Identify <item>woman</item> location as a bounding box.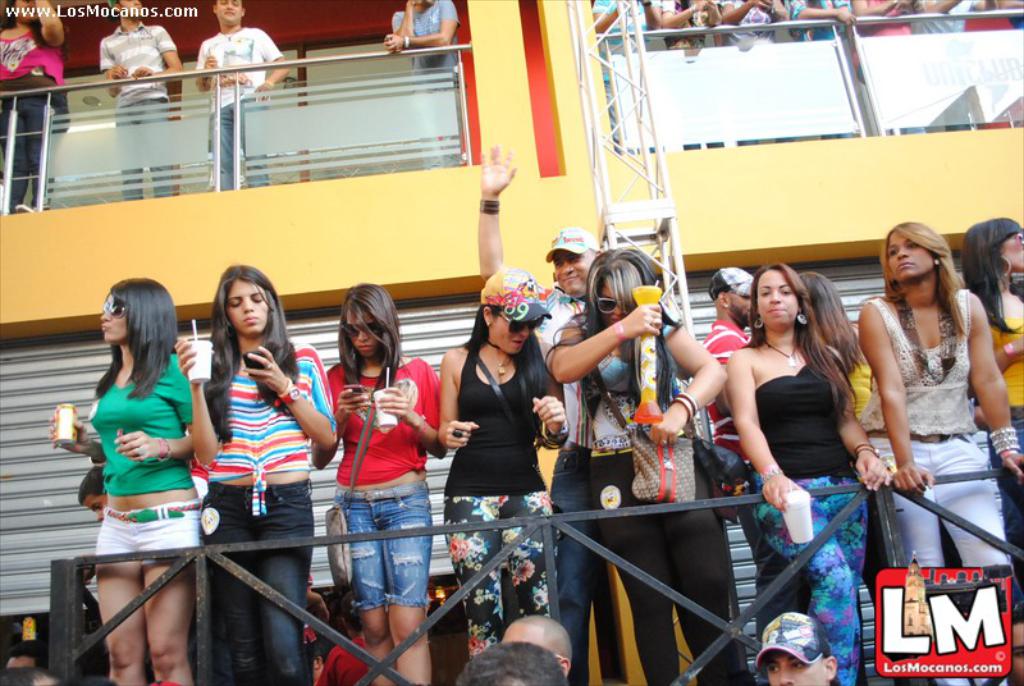
544:250:744:685.
